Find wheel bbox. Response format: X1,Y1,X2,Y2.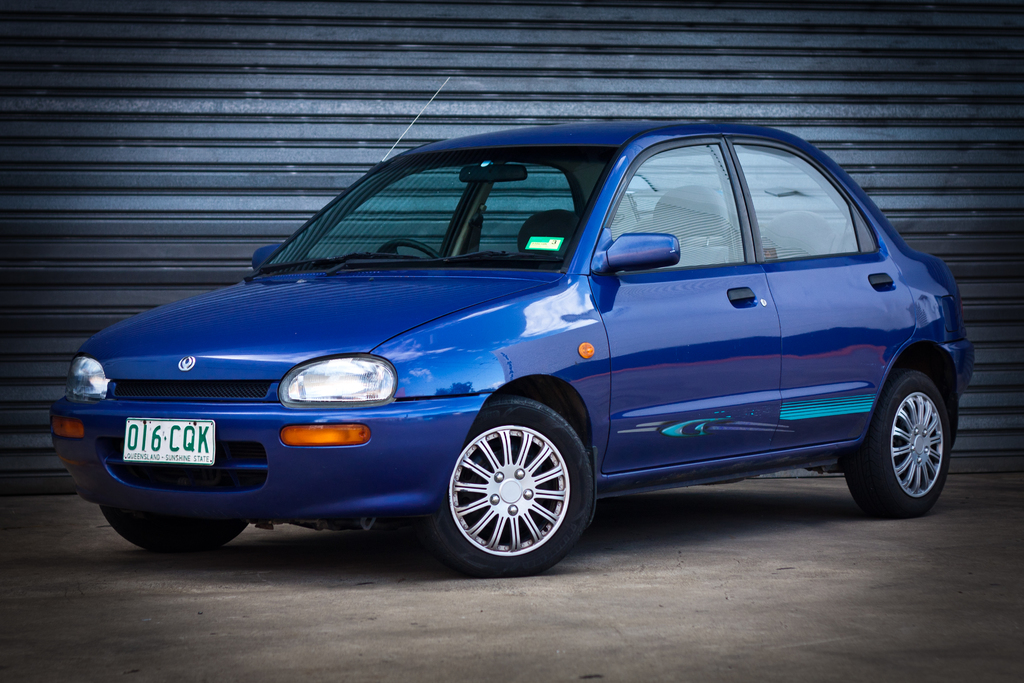
425,388,595,572.
